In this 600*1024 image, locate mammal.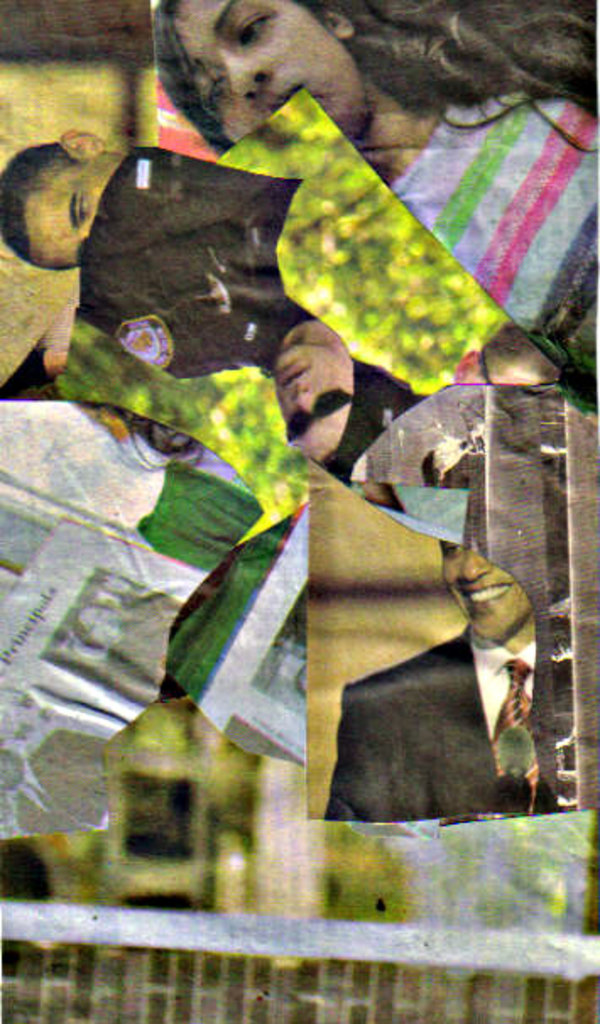
Bounding box: bbox(150, 0, 598, 400).
